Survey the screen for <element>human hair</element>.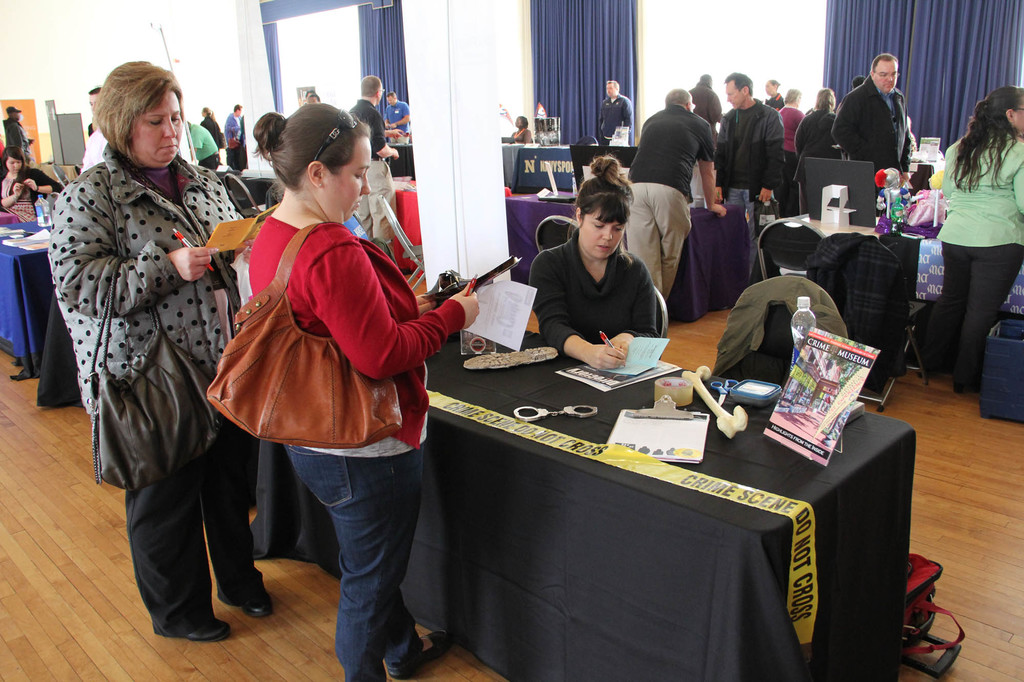
Survey found: (88,56,177,171).
